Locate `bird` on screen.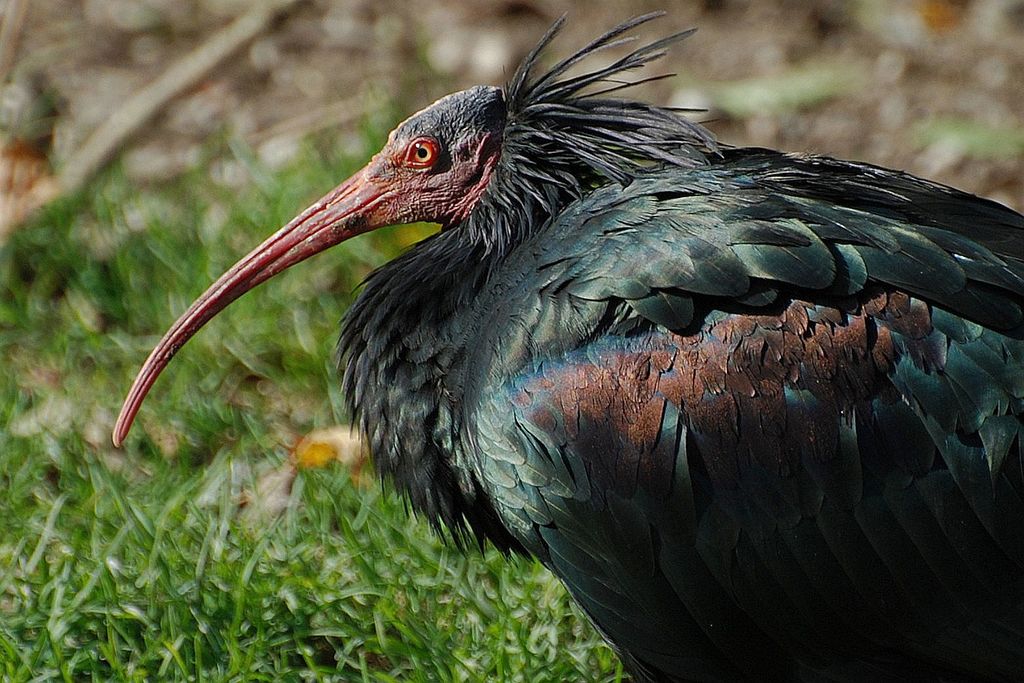
On screen at bbox(122, 31, 1020, 673).
